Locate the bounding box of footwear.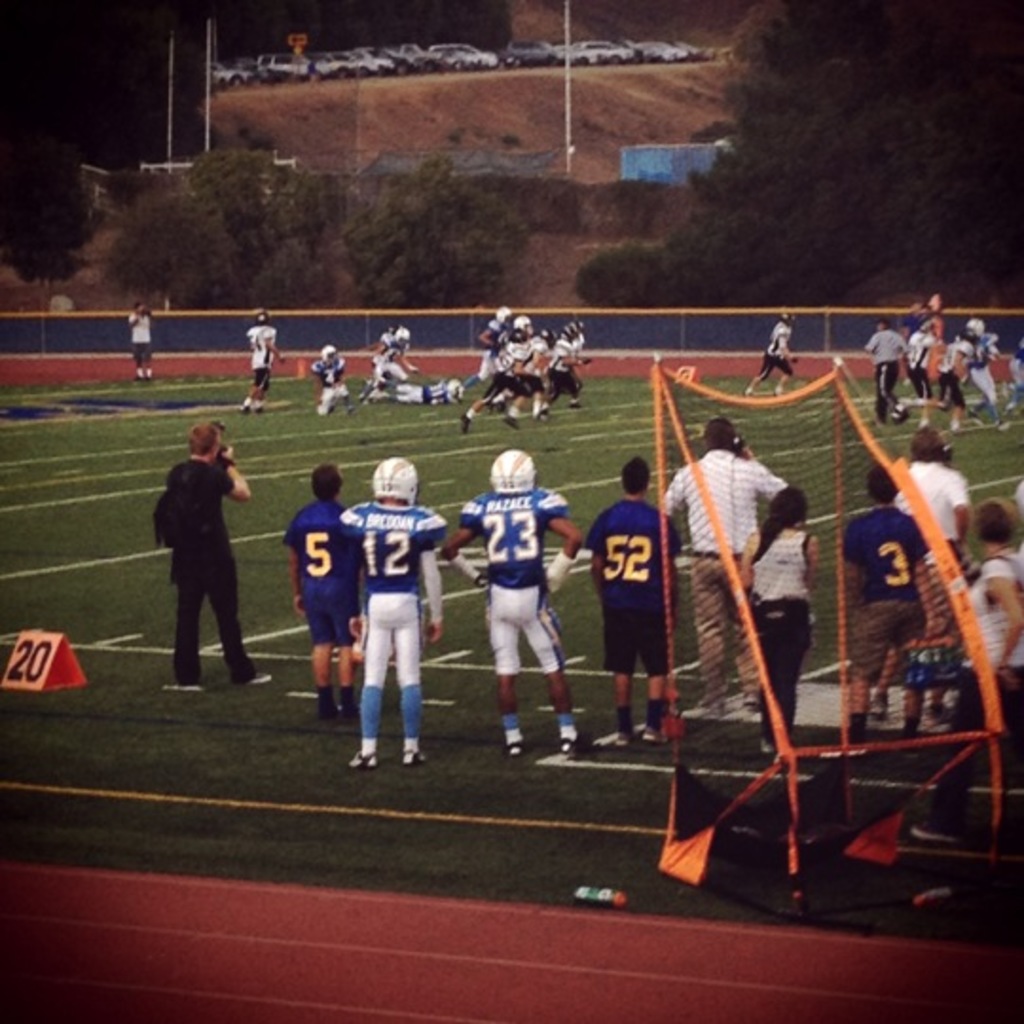
Bounding box: 893 406 905 415.
